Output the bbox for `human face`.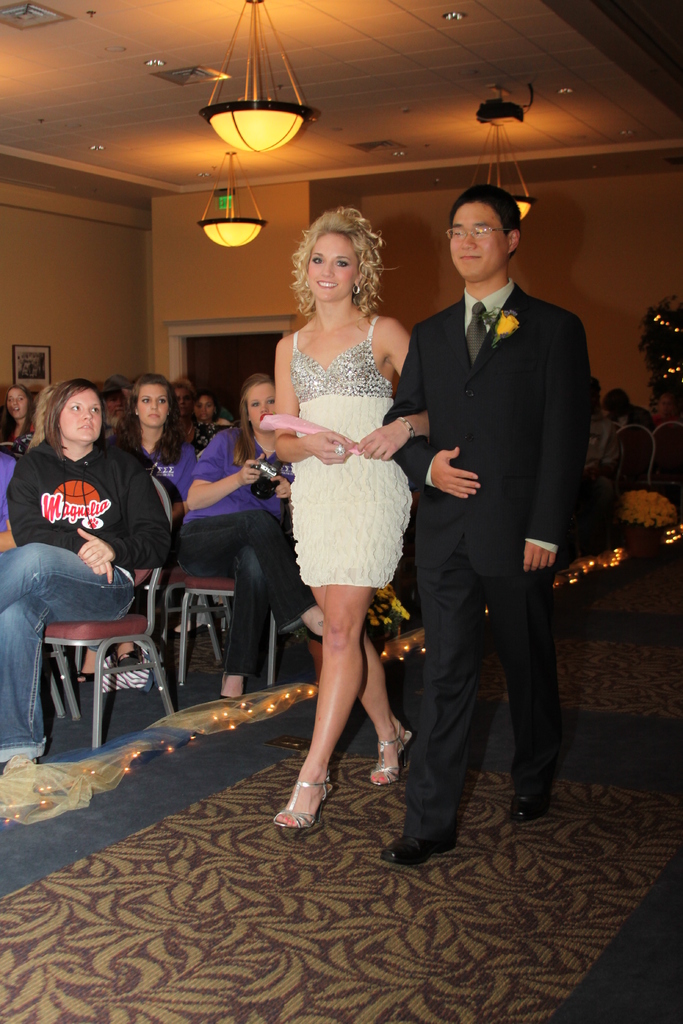
136/381/169/429.
